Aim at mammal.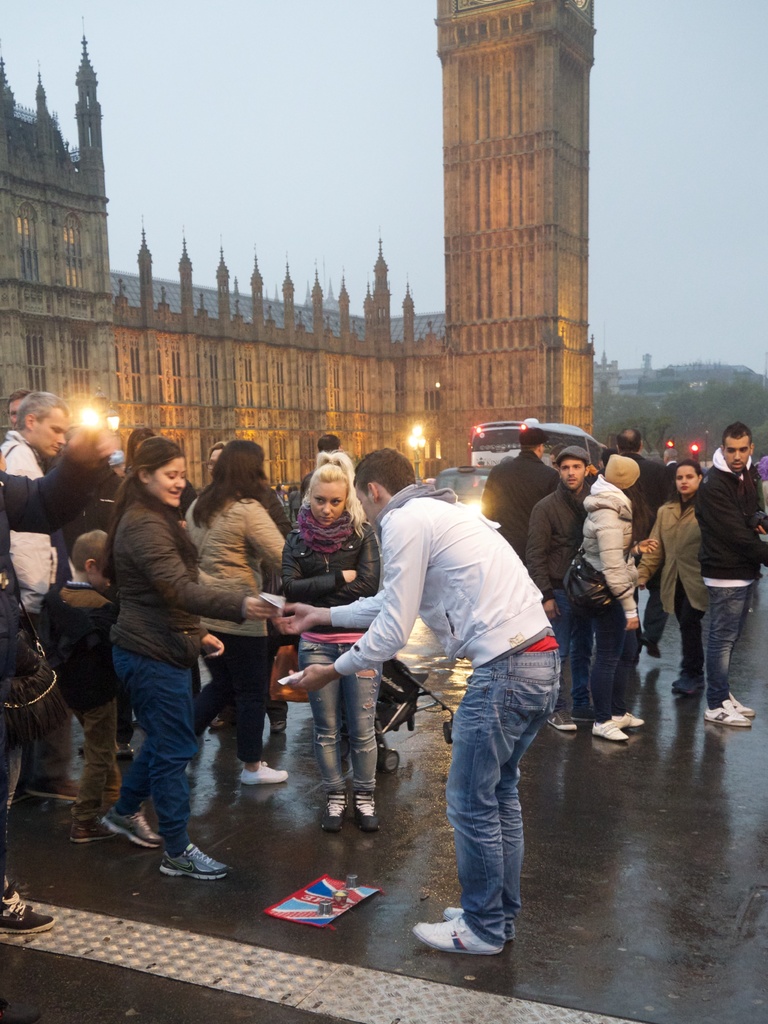
Aimed at <bbox>179, 444, 289, 787</bbox>.
